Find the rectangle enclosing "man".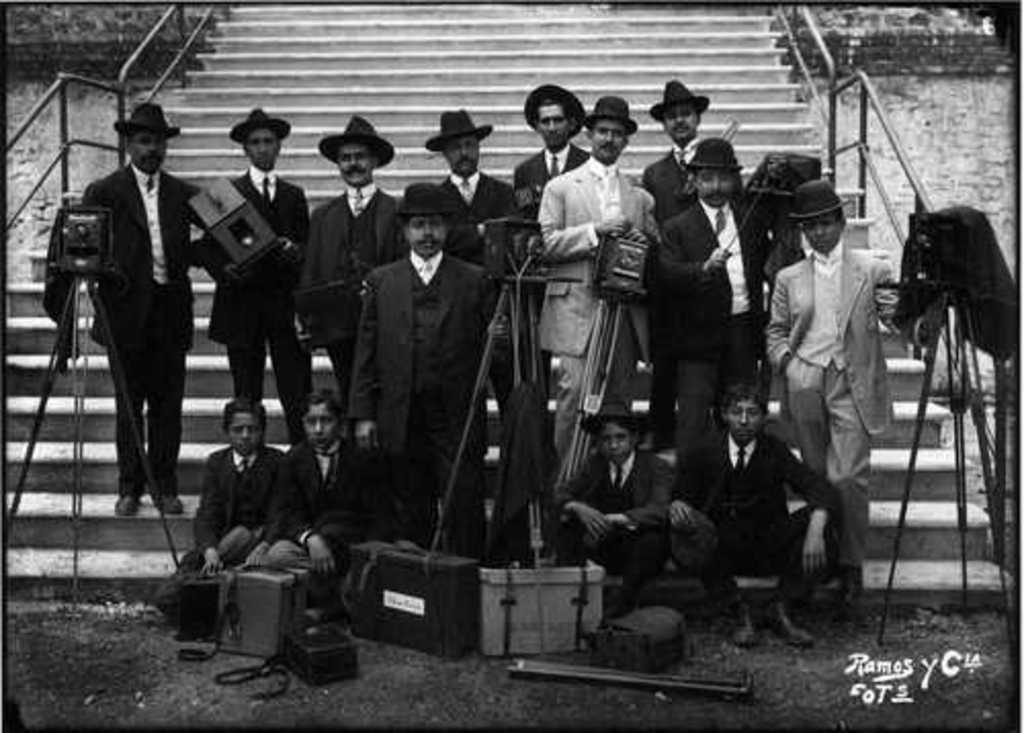
<box>354,178,508,555</box>.
